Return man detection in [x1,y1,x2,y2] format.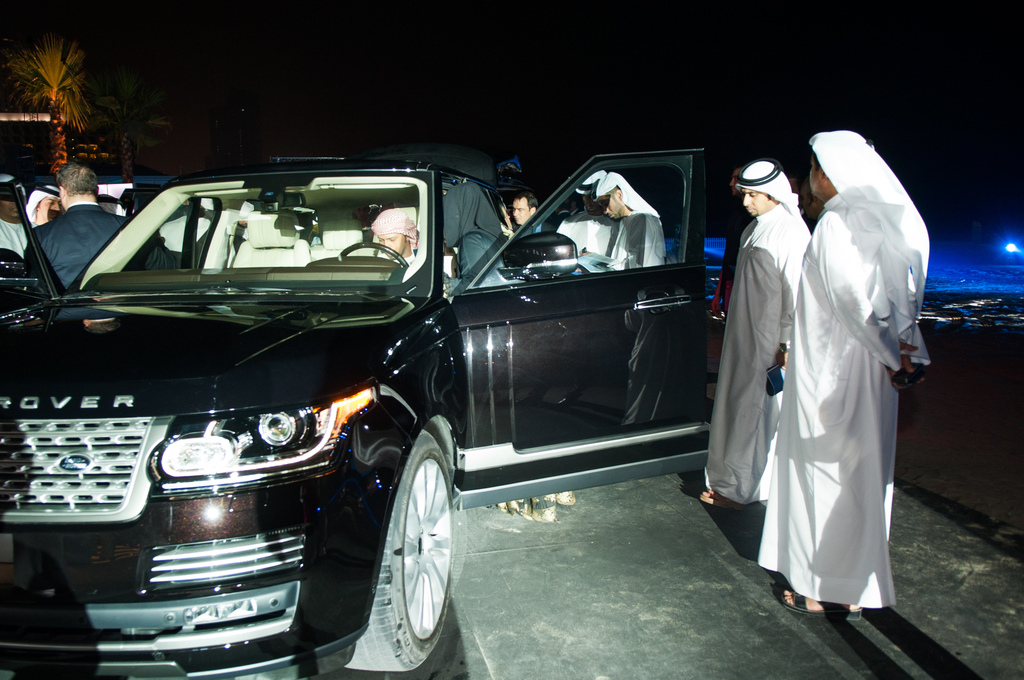
[509,189,544,239].
